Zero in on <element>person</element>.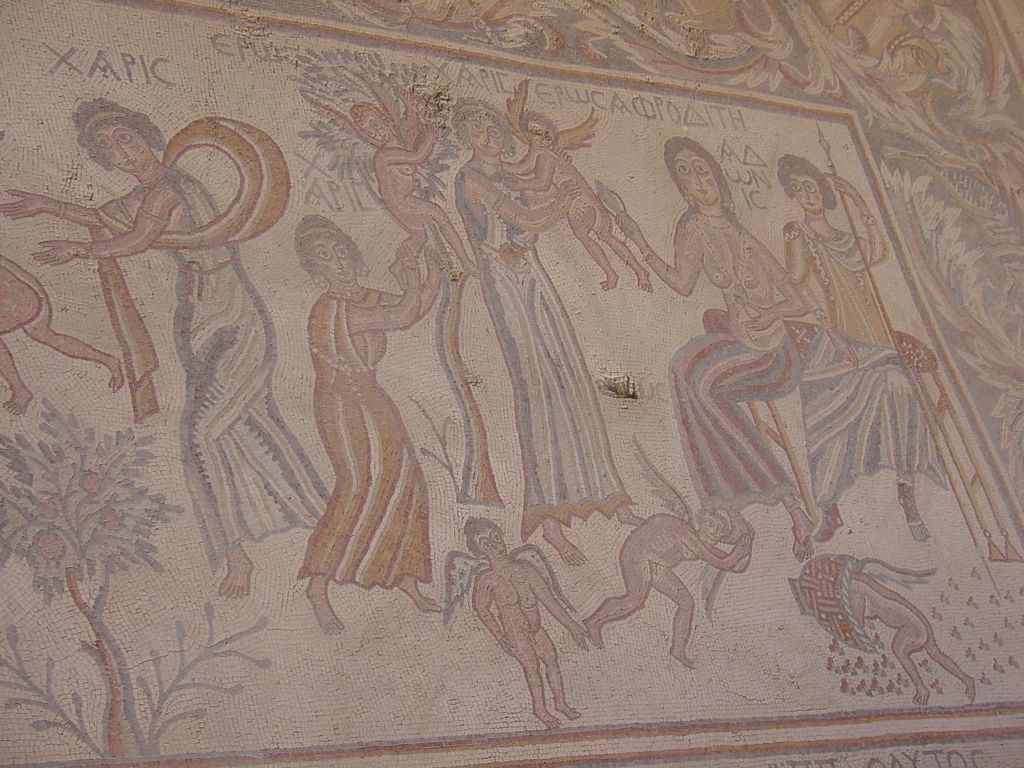
Zeroed in: l=454, t=517, r=597, b=730.
